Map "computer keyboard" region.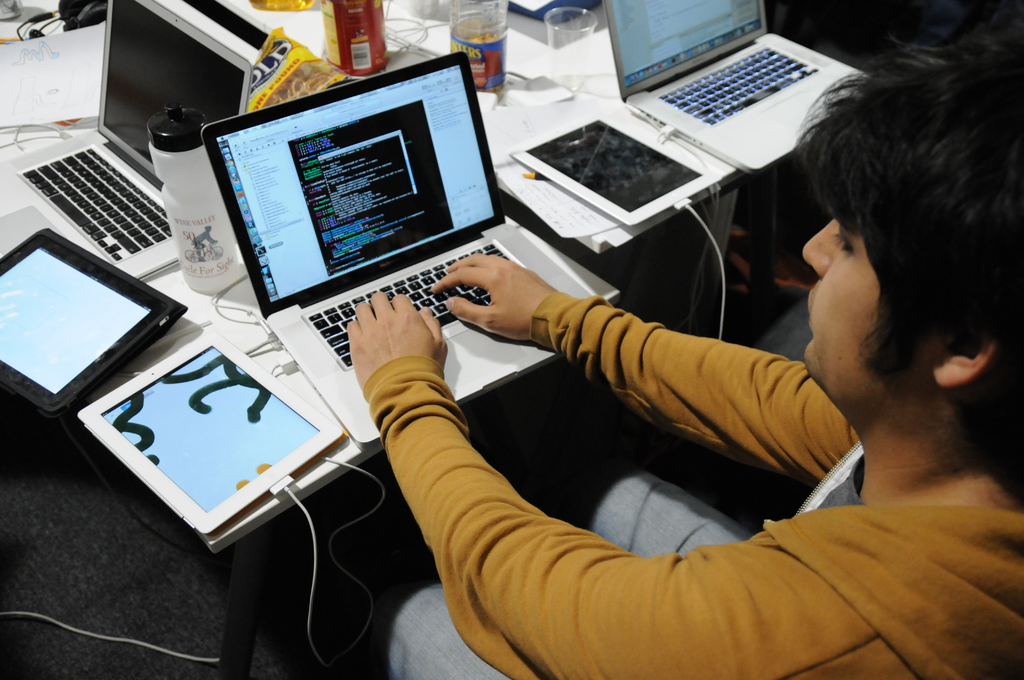
Mapped to <region>22, 143, 172, 259</region>.
